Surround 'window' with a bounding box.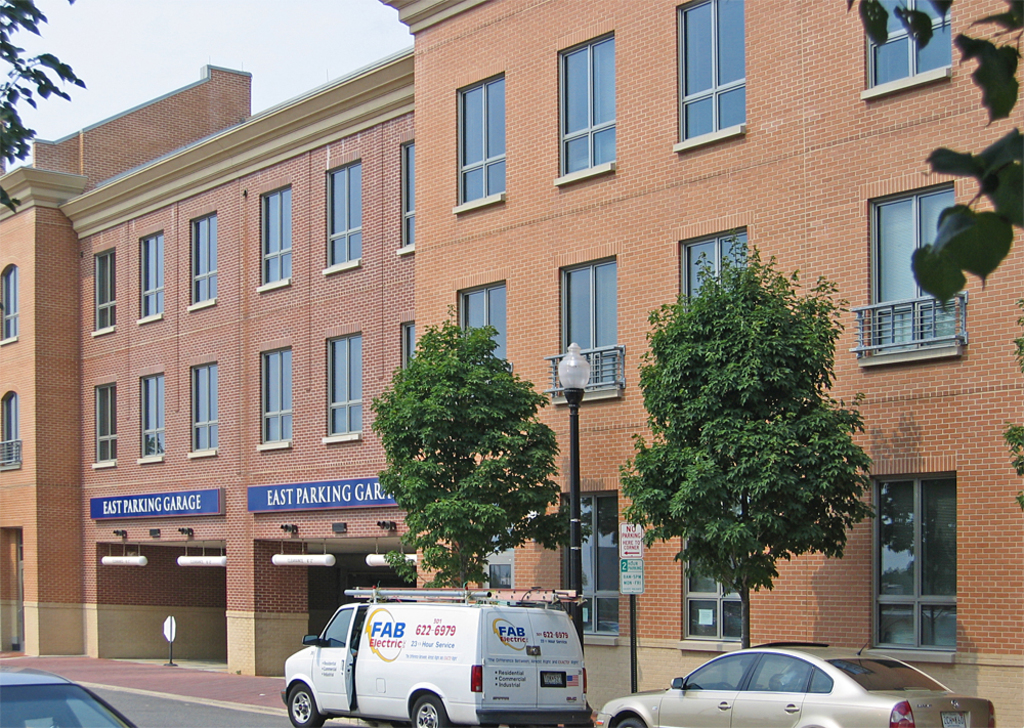
[x1=449, y1=274, x2=509, y2=381].
